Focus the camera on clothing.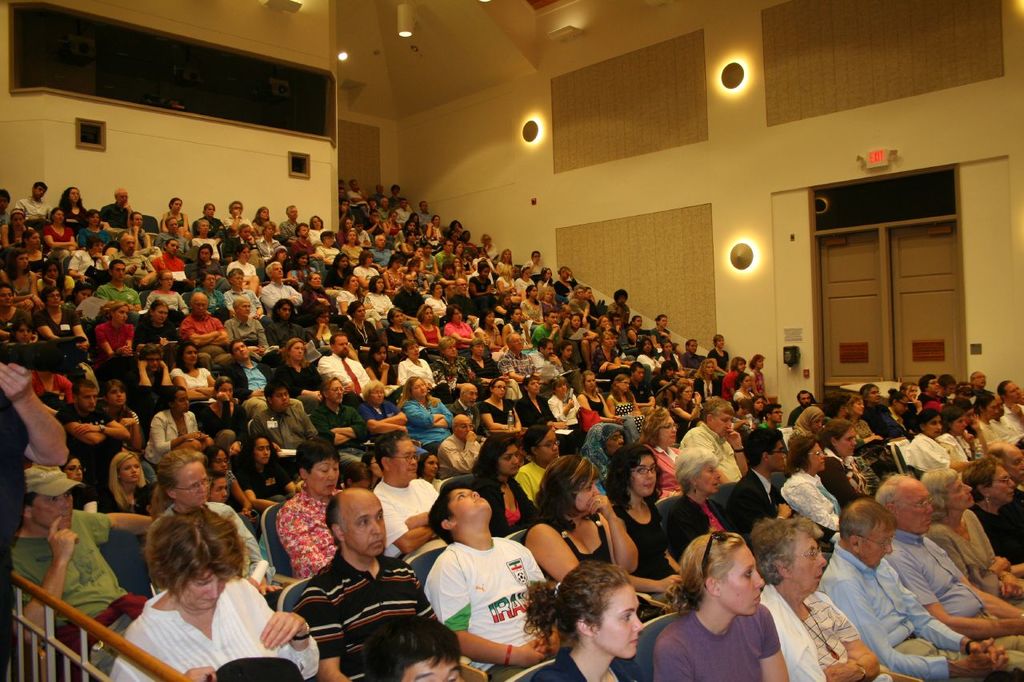
Focus region: <box>275,487,341,572</box>.
